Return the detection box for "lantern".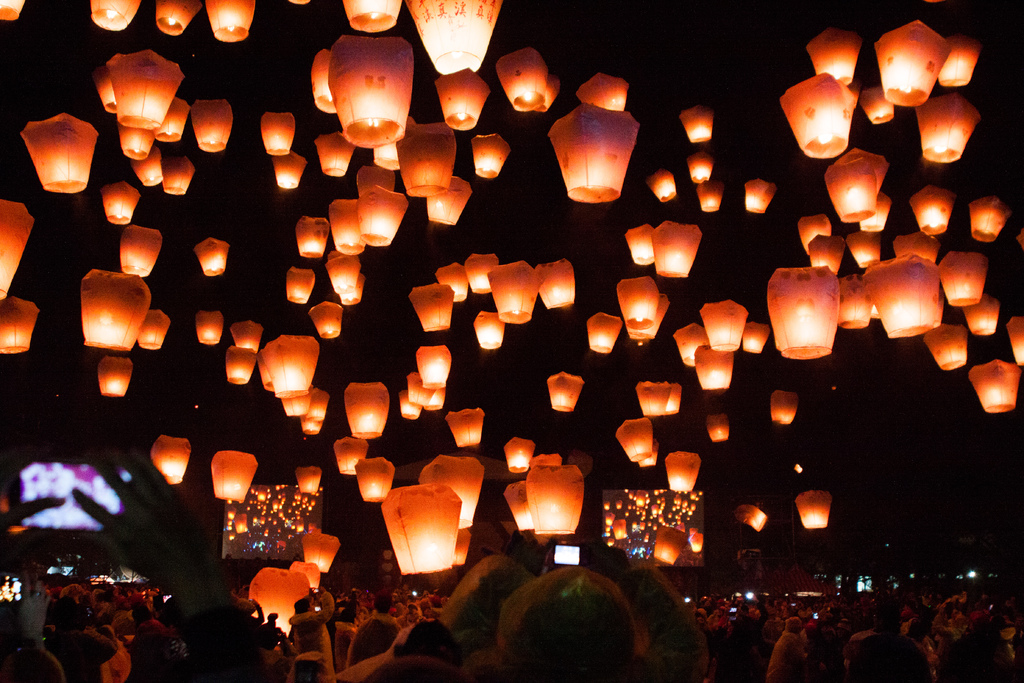
rect(101, 180, 140, 225).
